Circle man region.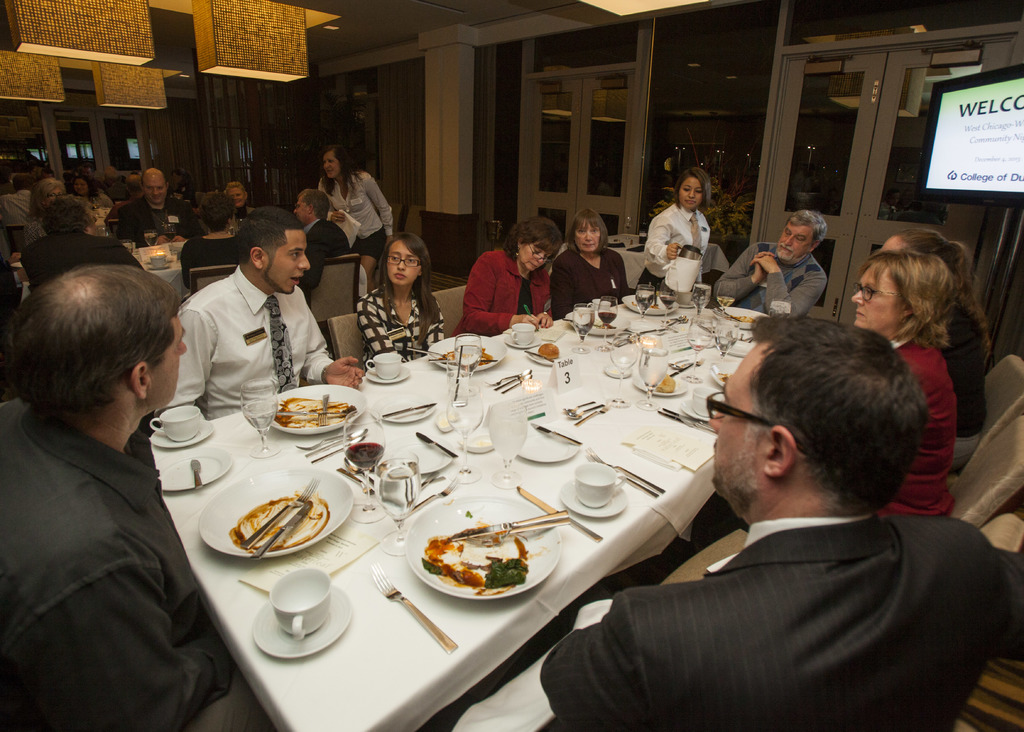
Region: box=[582, 320, 1022, 727].
